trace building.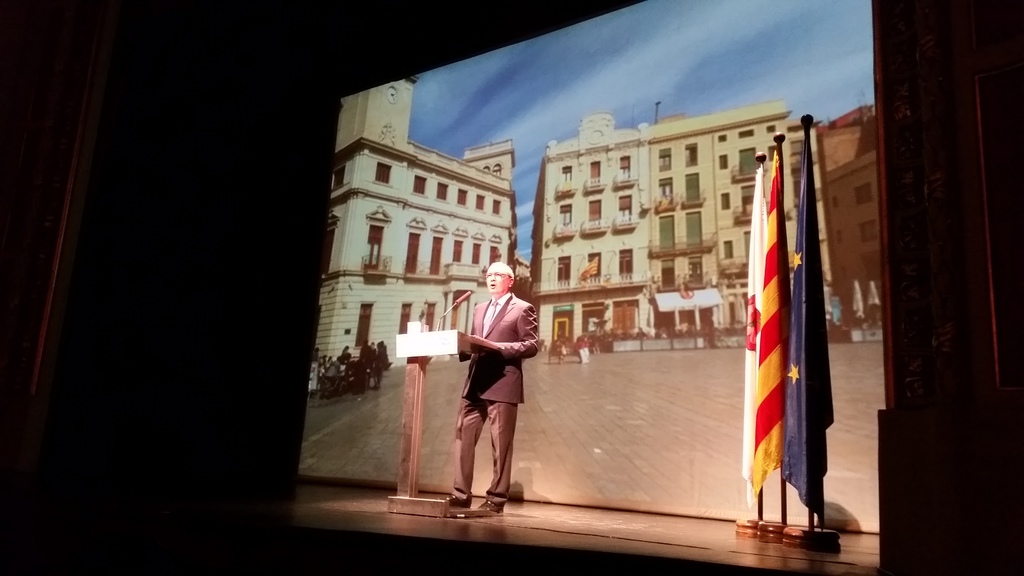
Traced to left=311, top=69, right=518, bottom=373.
